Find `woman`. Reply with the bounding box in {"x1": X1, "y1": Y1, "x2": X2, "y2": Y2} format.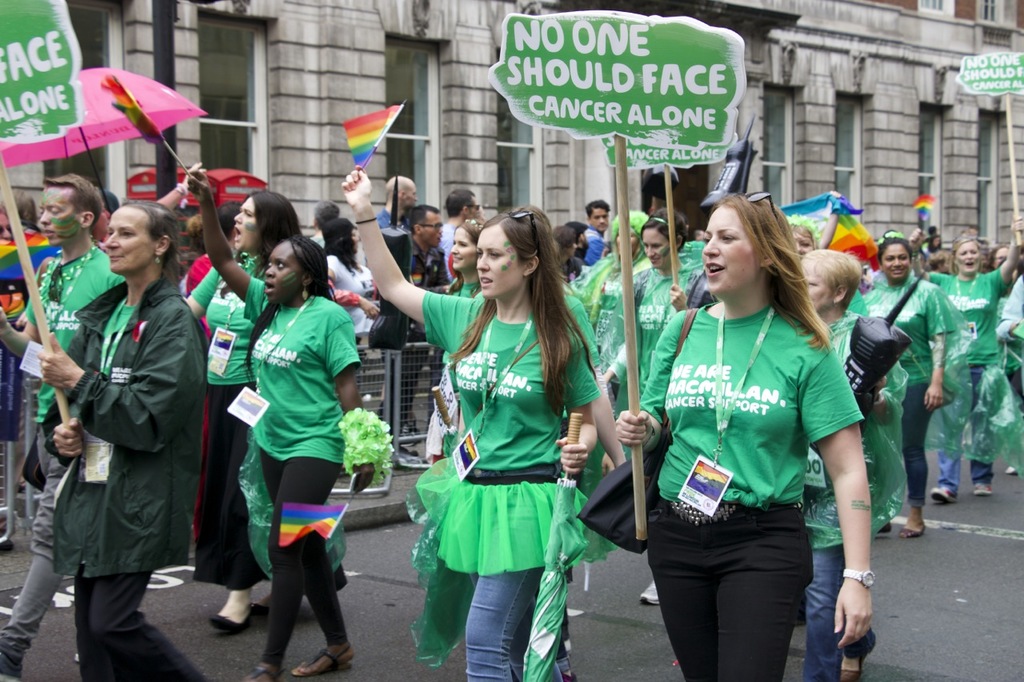
{"x1": 616, "y1": 189, "x2": 874, "y2": 681}.
